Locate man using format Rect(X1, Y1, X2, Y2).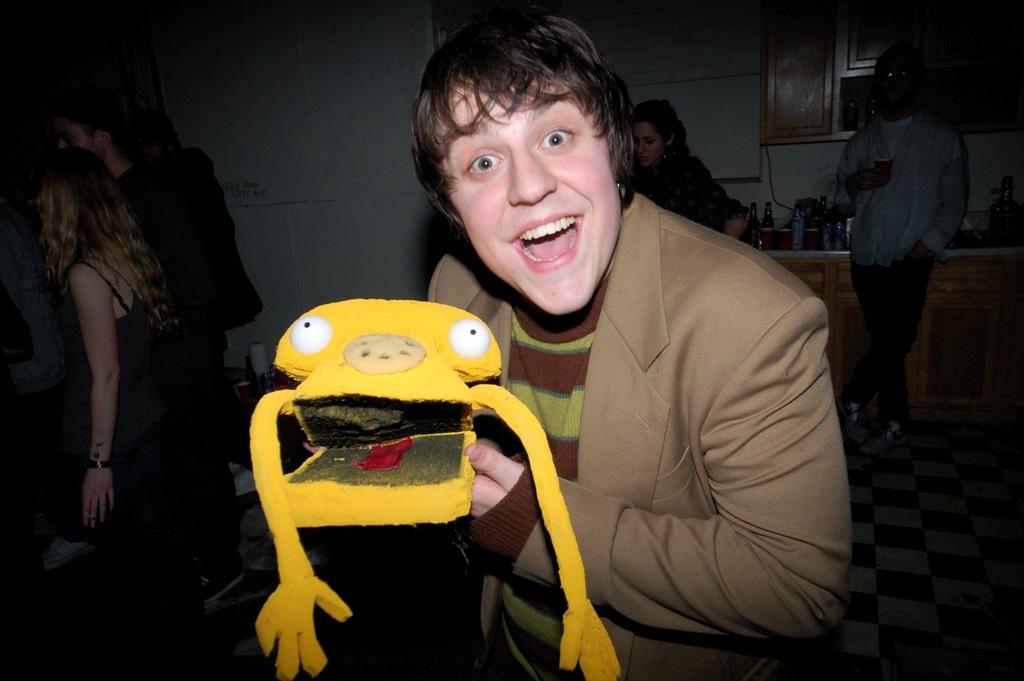
Rect(411, 13, 854, 680).
